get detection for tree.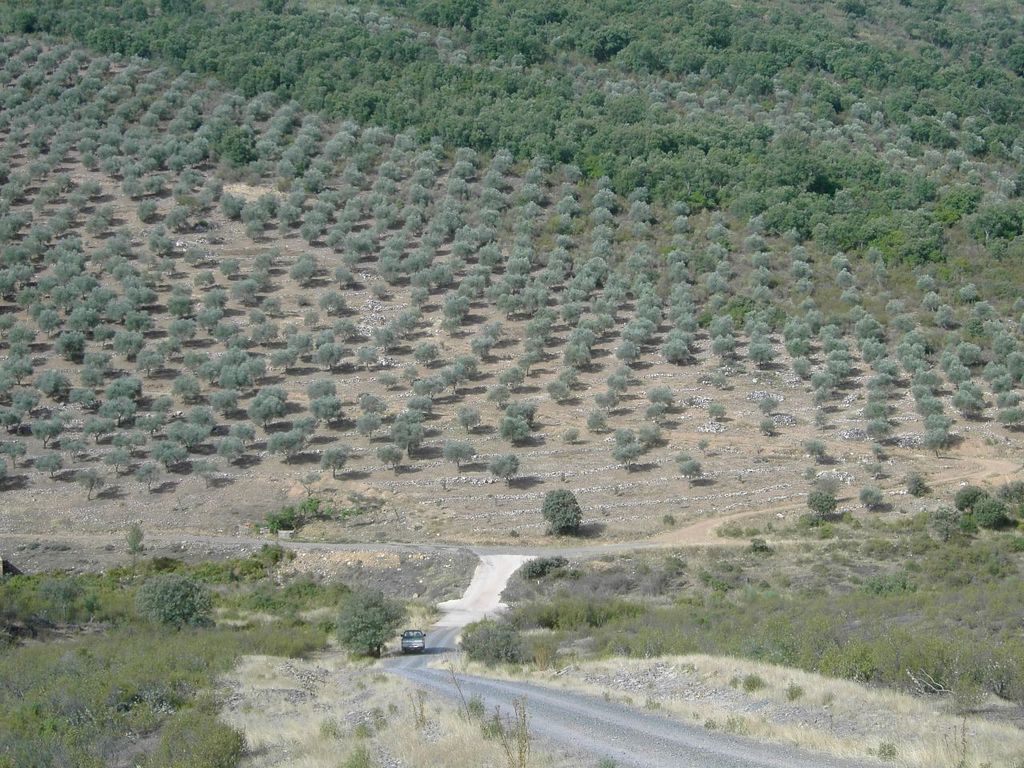
Detection: 250, 382, 286, 426.
